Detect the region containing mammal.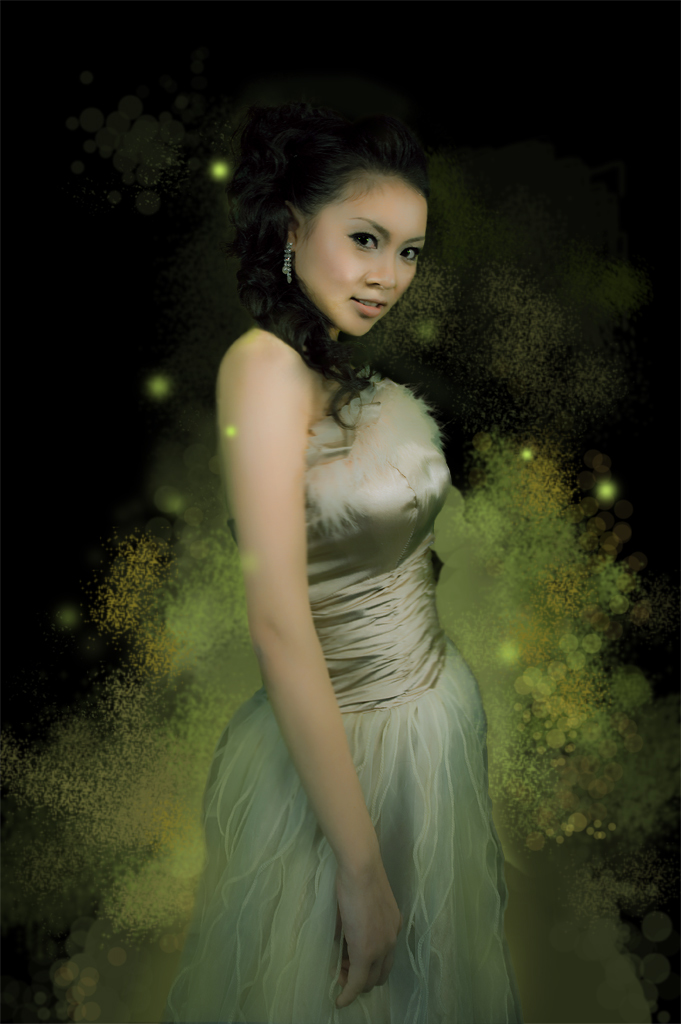
bbox=(168, 122, 507, 975).
